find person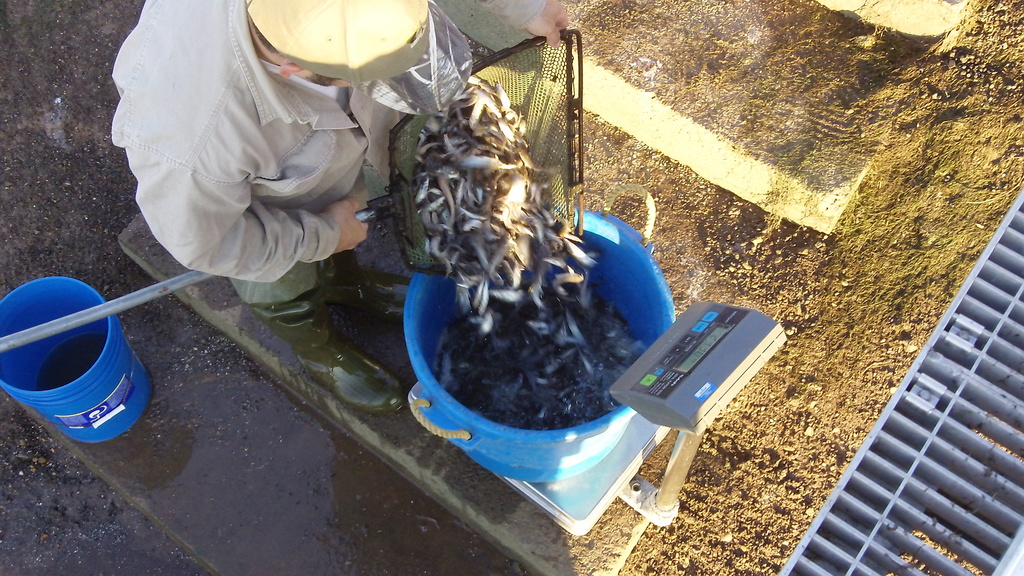
109:0:569:413
